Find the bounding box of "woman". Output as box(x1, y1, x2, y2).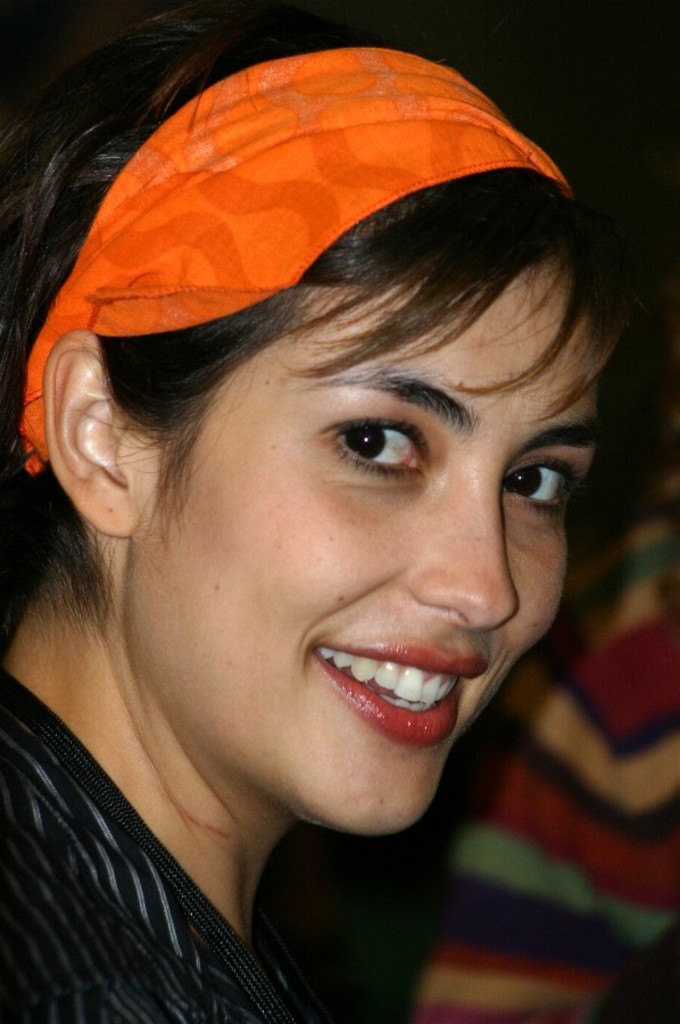
box(0, 0, 644, 1023).
